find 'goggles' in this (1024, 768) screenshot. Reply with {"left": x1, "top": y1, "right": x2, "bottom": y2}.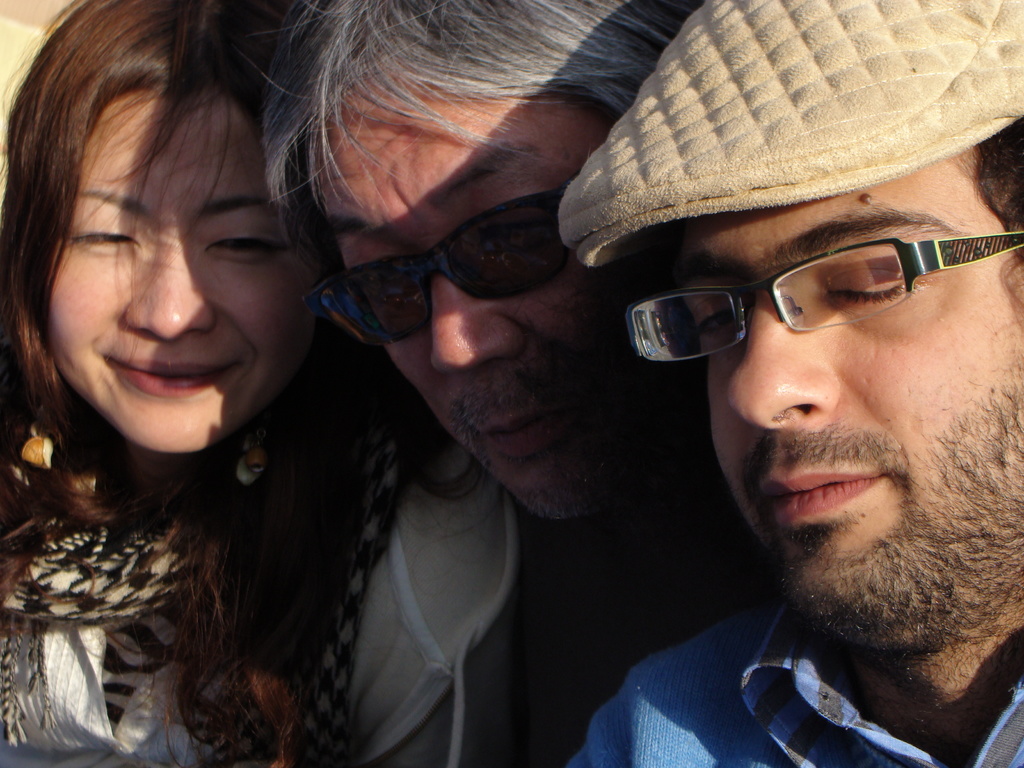
{"left": 310, "top": 172, "right": 605, "bottom": 335}.
